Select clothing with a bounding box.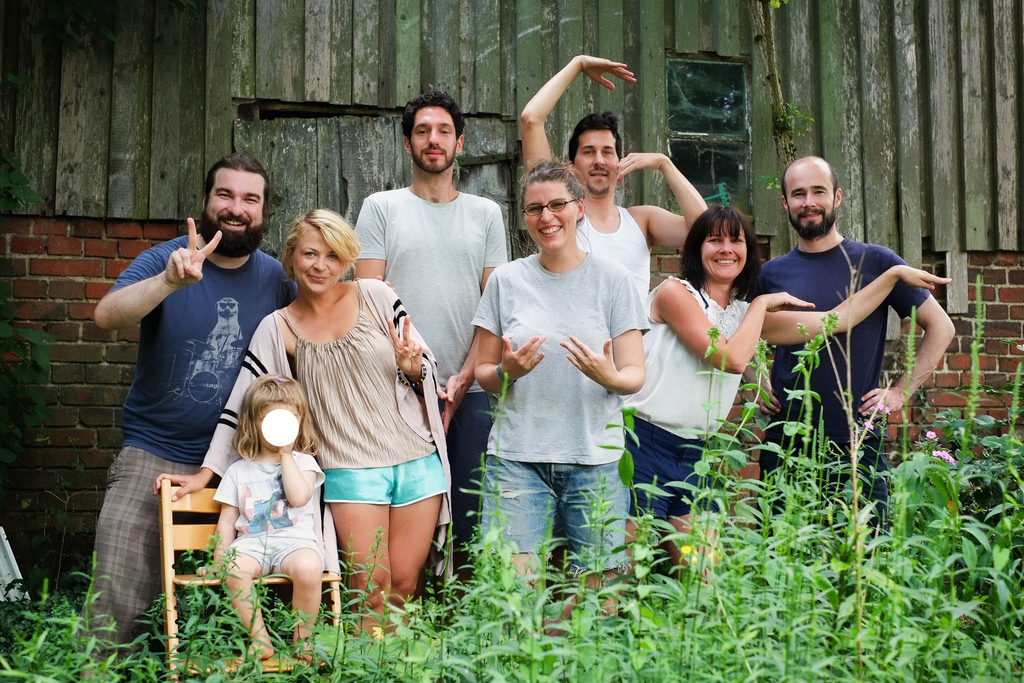
202/281/433/468.
